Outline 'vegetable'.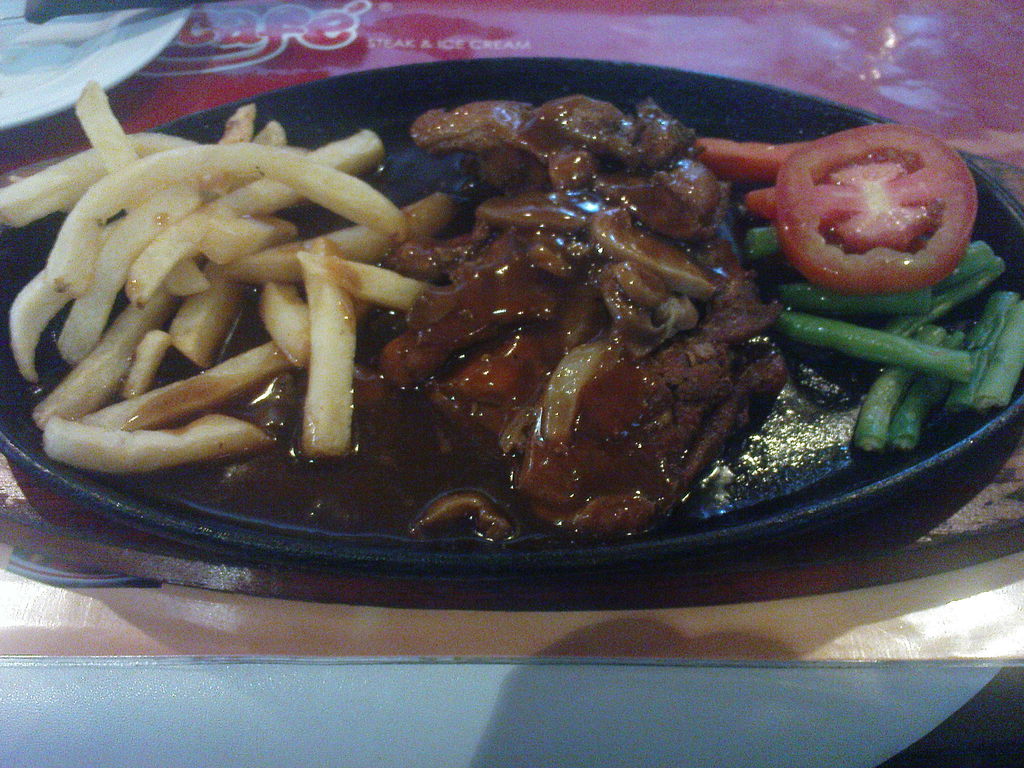
Outline: (973, 296, 1023, 410).
